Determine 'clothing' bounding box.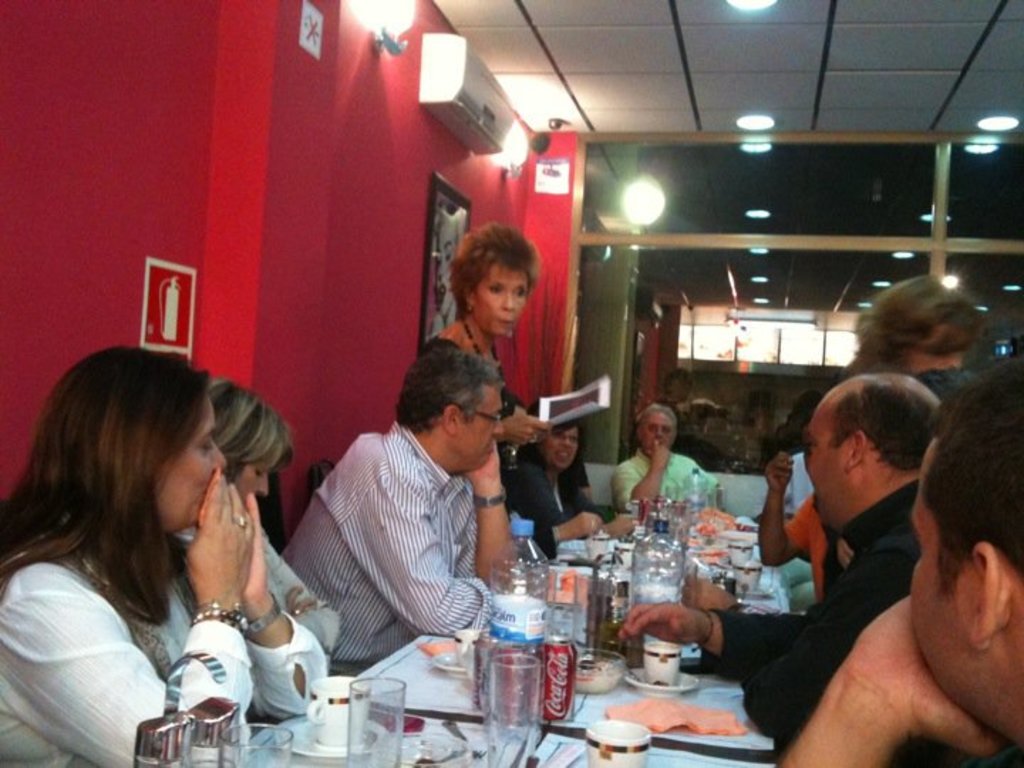
Determined: bbox=(509, 441, 597, 563).
